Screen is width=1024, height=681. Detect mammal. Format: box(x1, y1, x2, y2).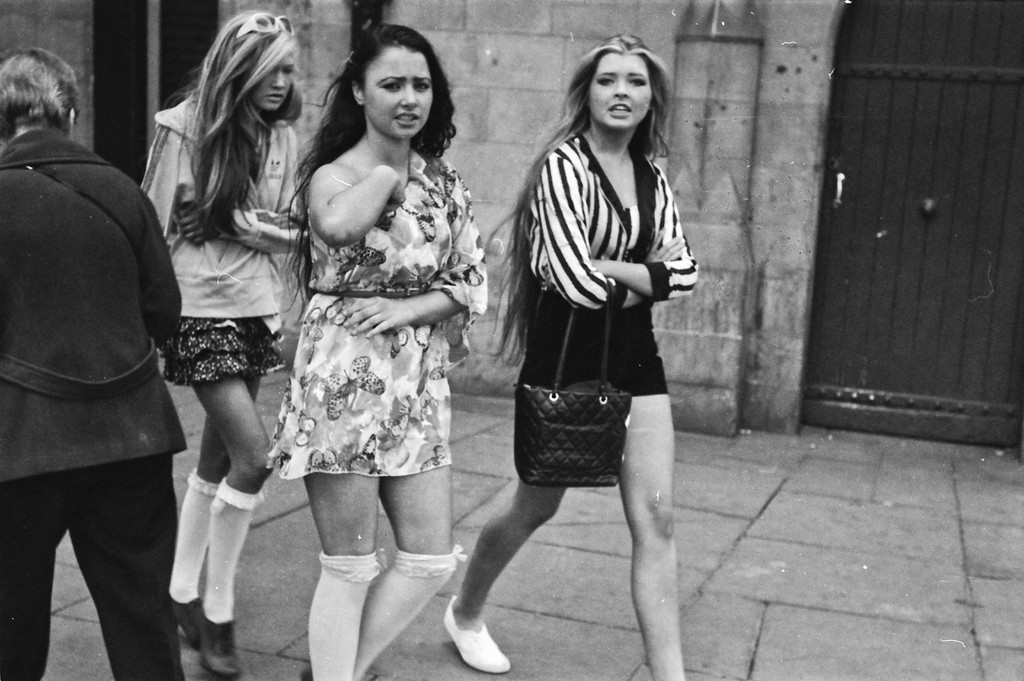
box(125, 10, 315, 609).
